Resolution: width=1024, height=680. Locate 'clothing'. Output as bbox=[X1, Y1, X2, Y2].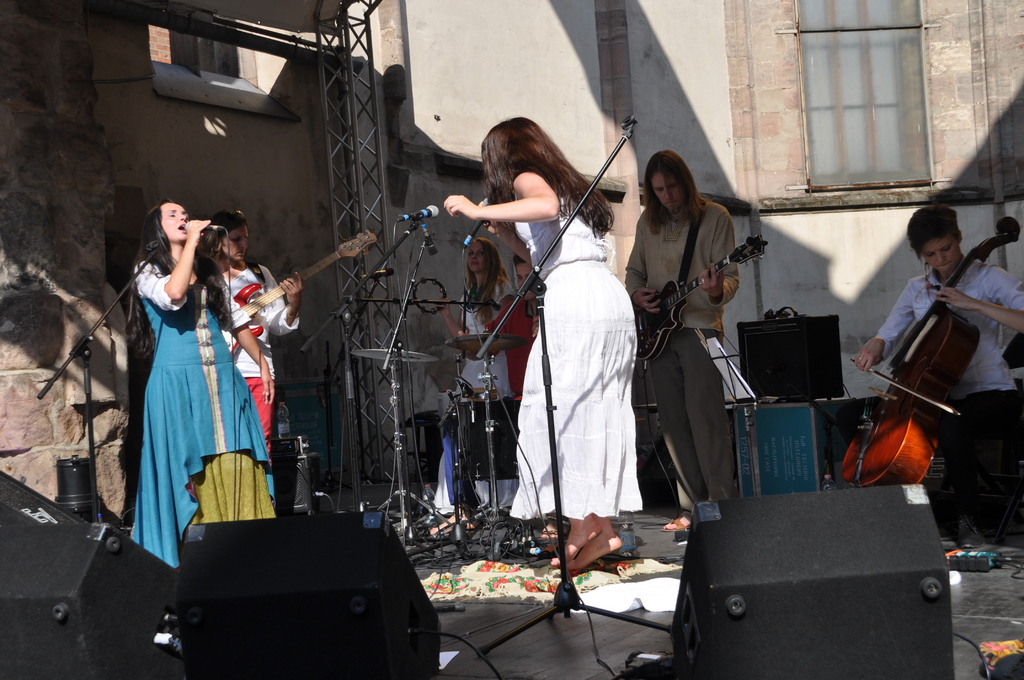
bbox=[876, 266, 1023, 514].
